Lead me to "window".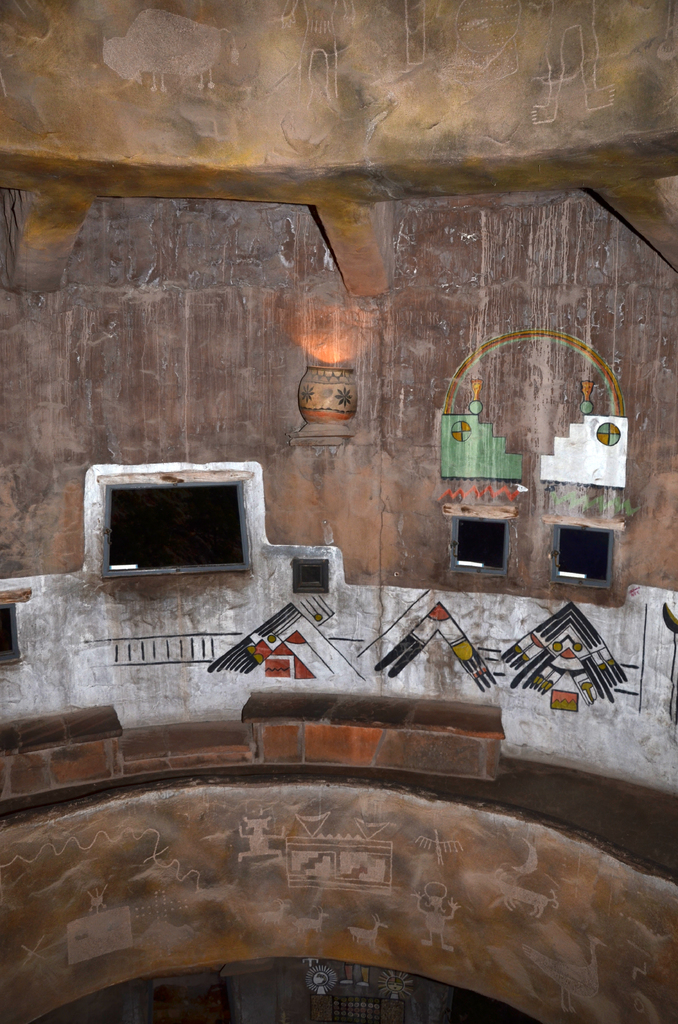
Lead to box=[454, 515, 501, 571].
